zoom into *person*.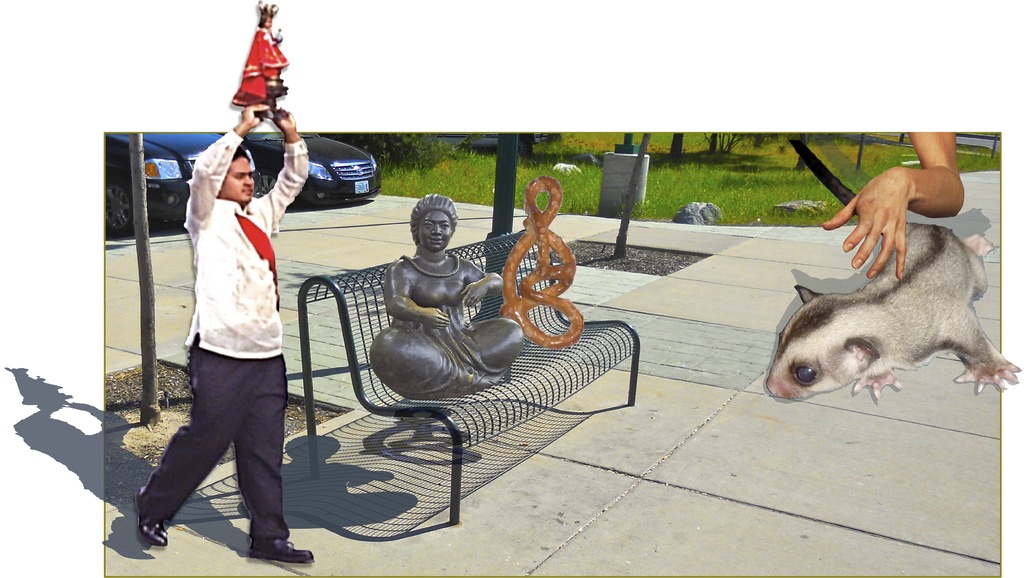
Zoom target: BBox(374, 176, 533, 399).
